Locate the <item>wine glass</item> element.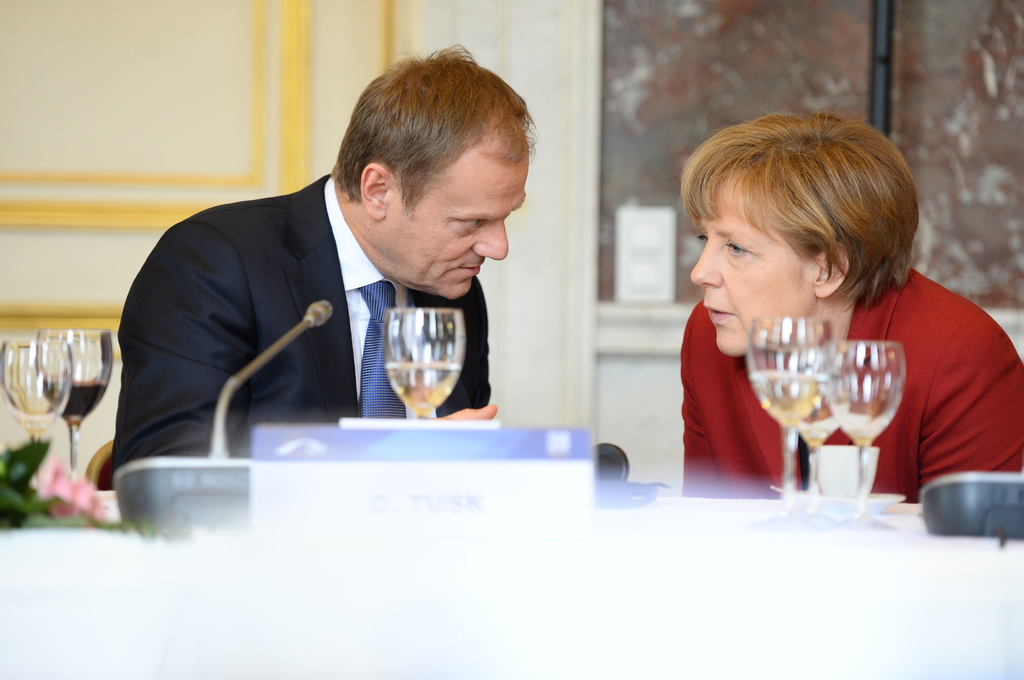
Element bbox: <bbox>824, 337, 902, 517</bbox>.
